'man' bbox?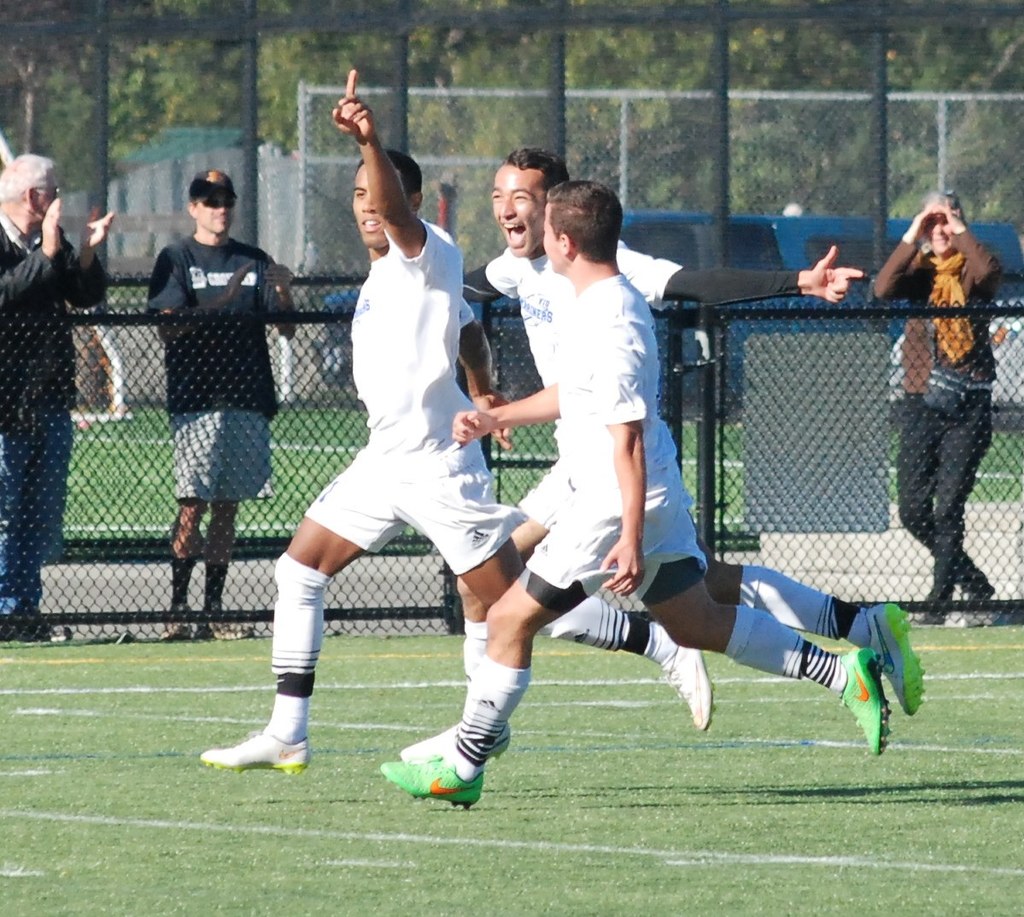
459/147/927/718
